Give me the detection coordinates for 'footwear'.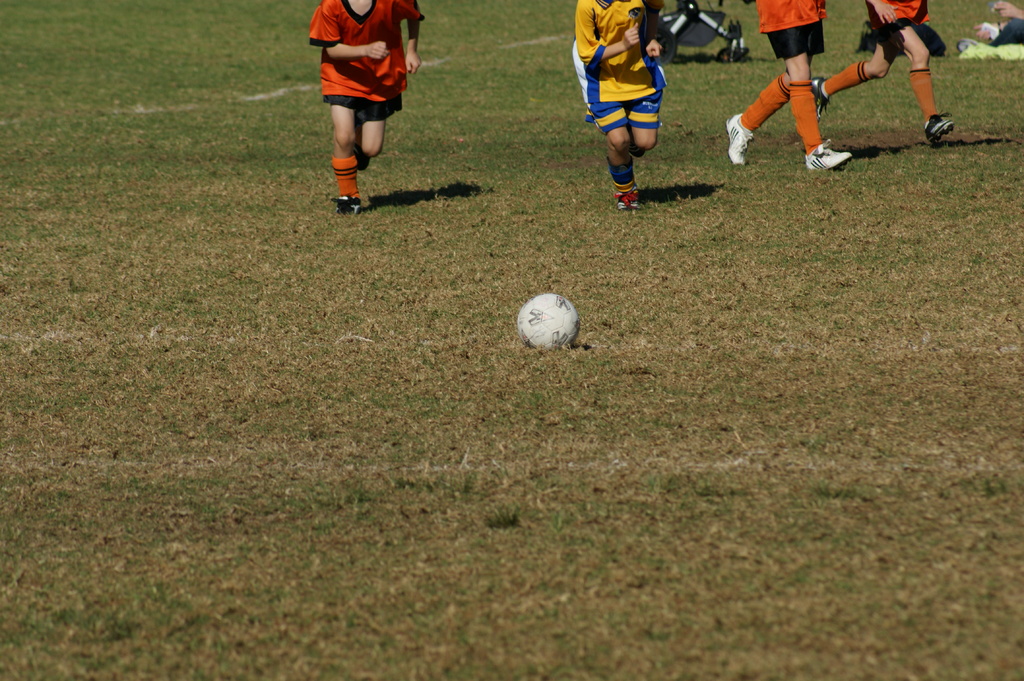
(614, 180, 636, 209).
